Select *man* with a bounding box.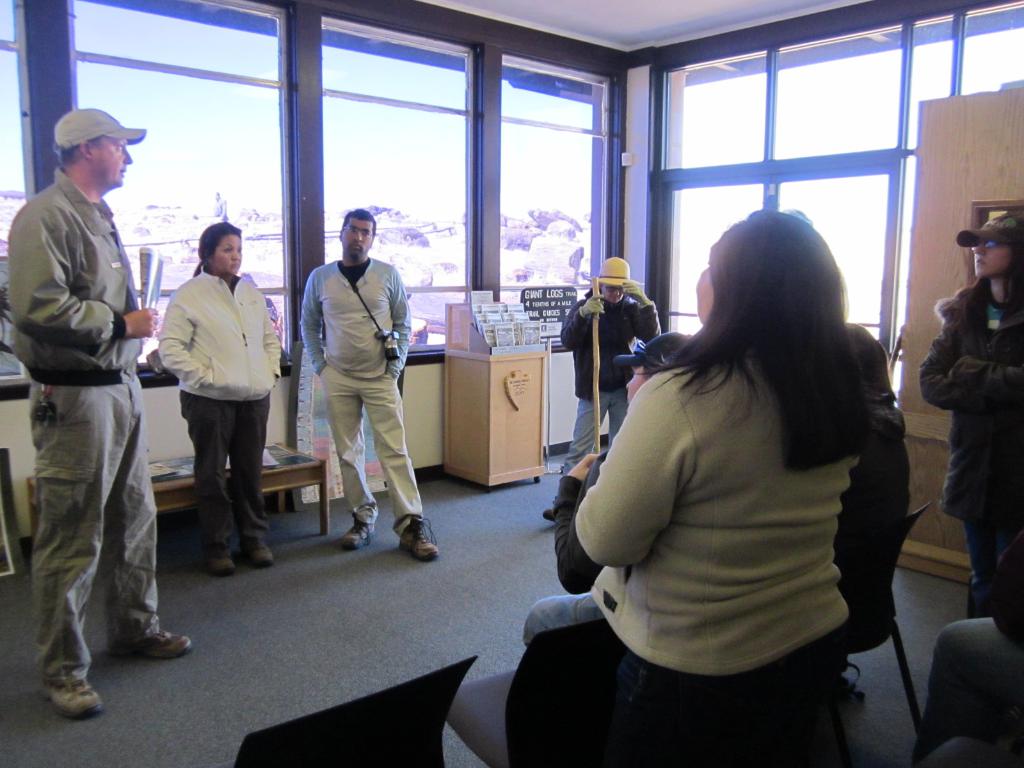
10:109:193:717.
